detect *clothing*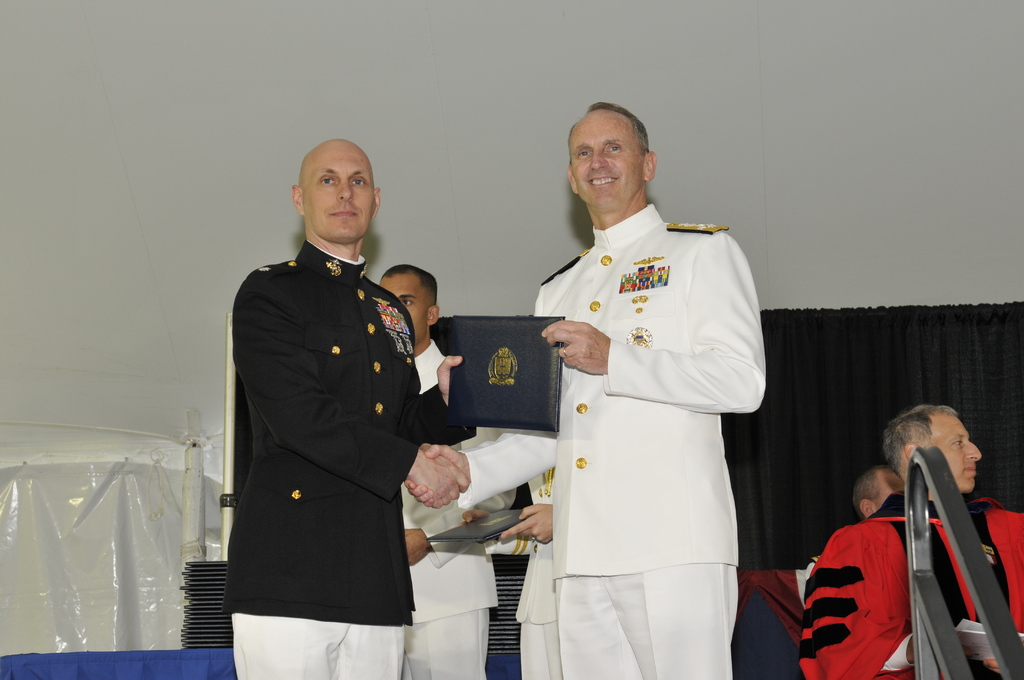
select_region(415, 611, 494, 679)
